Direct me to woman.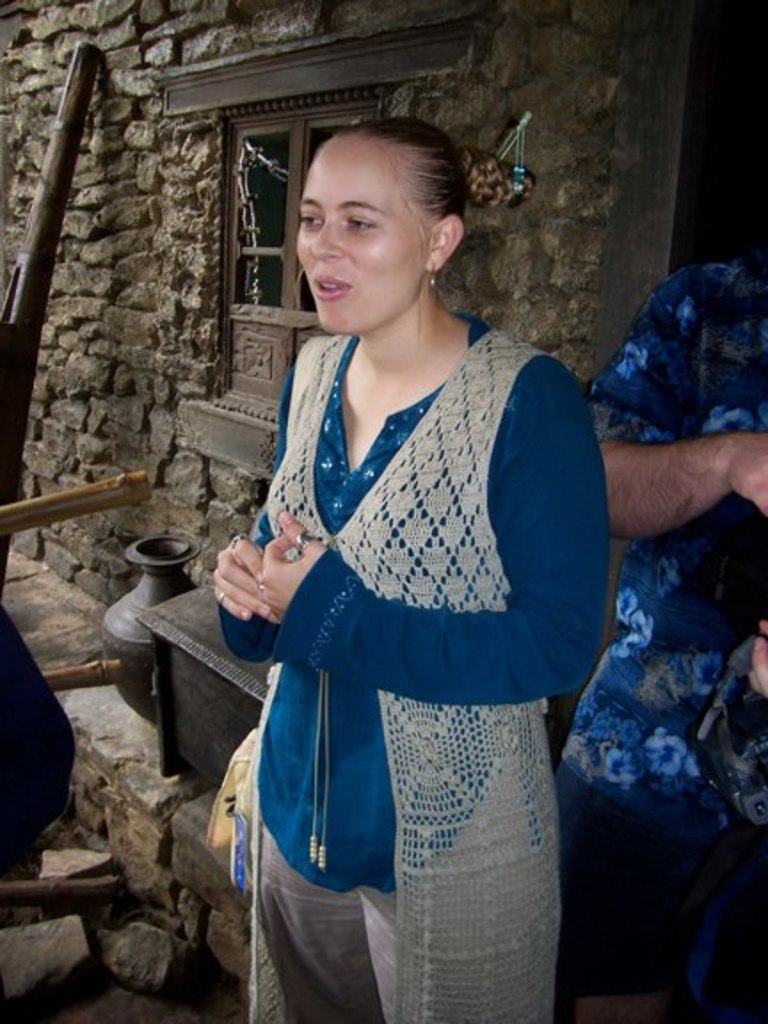
Direction: bbox=[204, 116, 608, 1022].
